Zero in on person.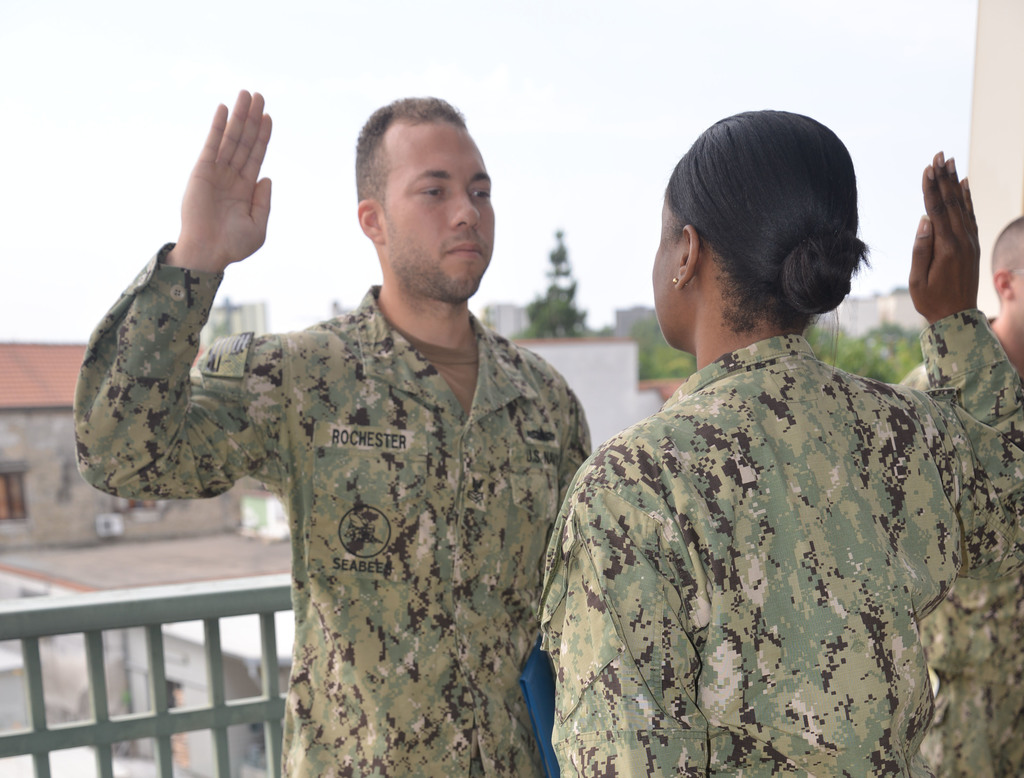
Zeroed in: [left=531, top=108, right=1023, bottom=777].
